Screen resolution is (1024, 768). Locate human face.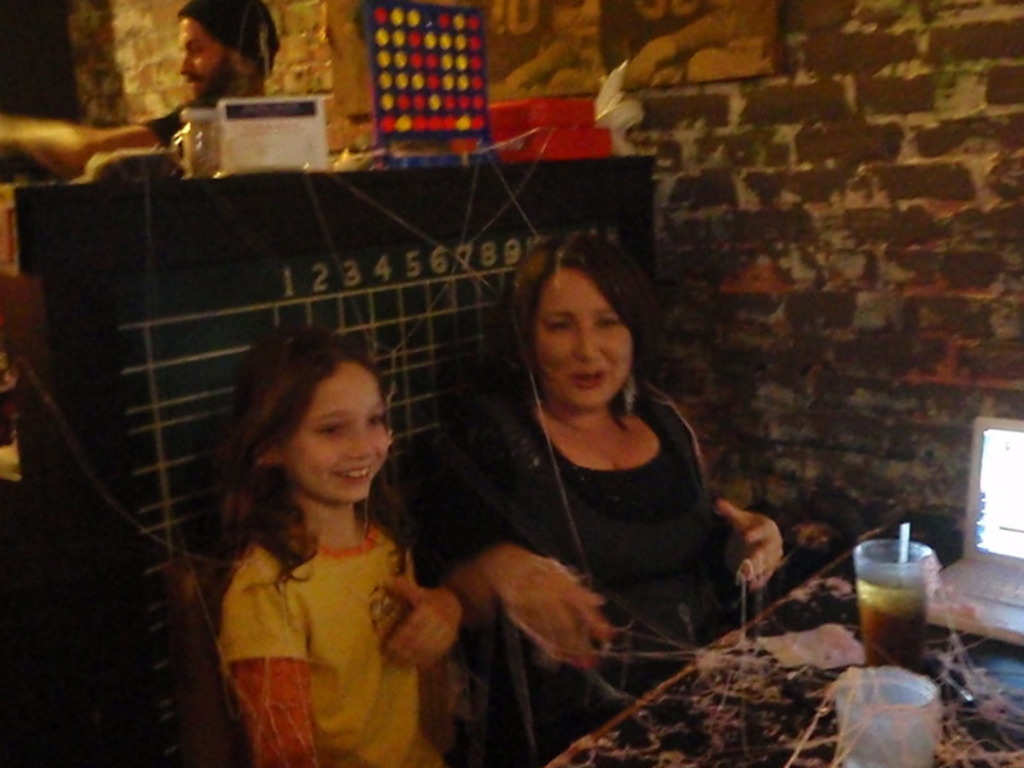
locate(173, 14, 250, 113).
